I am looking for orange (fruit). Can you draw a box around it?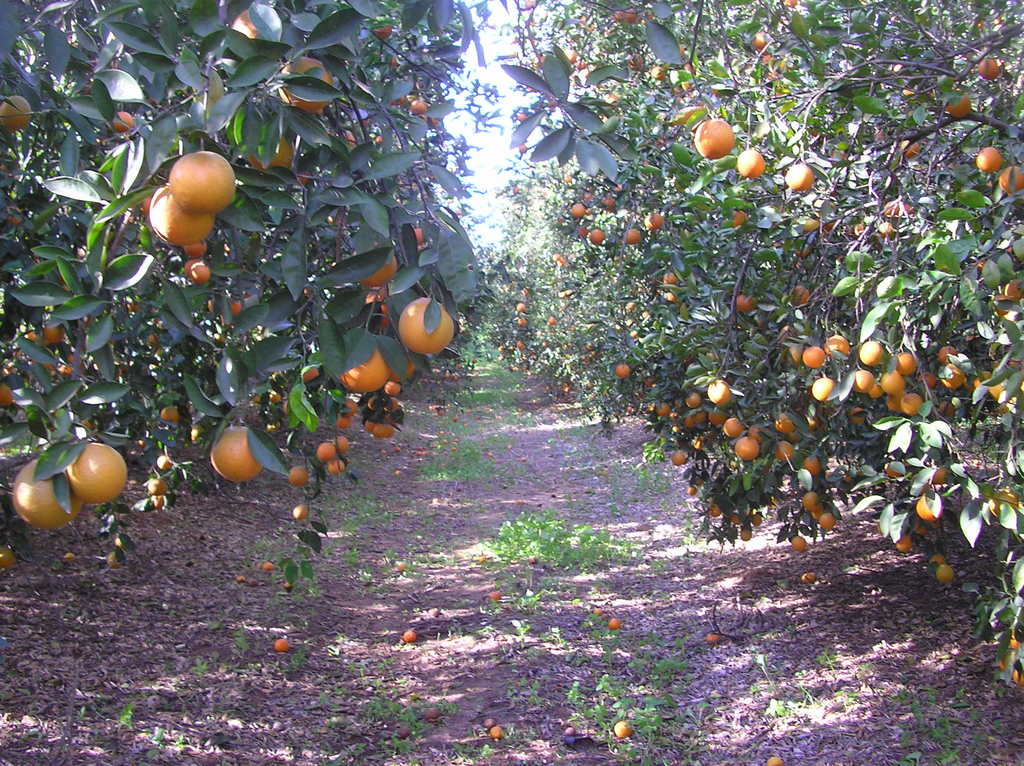
Sure, the bounding box is [left=170, top=159, right=232, bottom=212].
